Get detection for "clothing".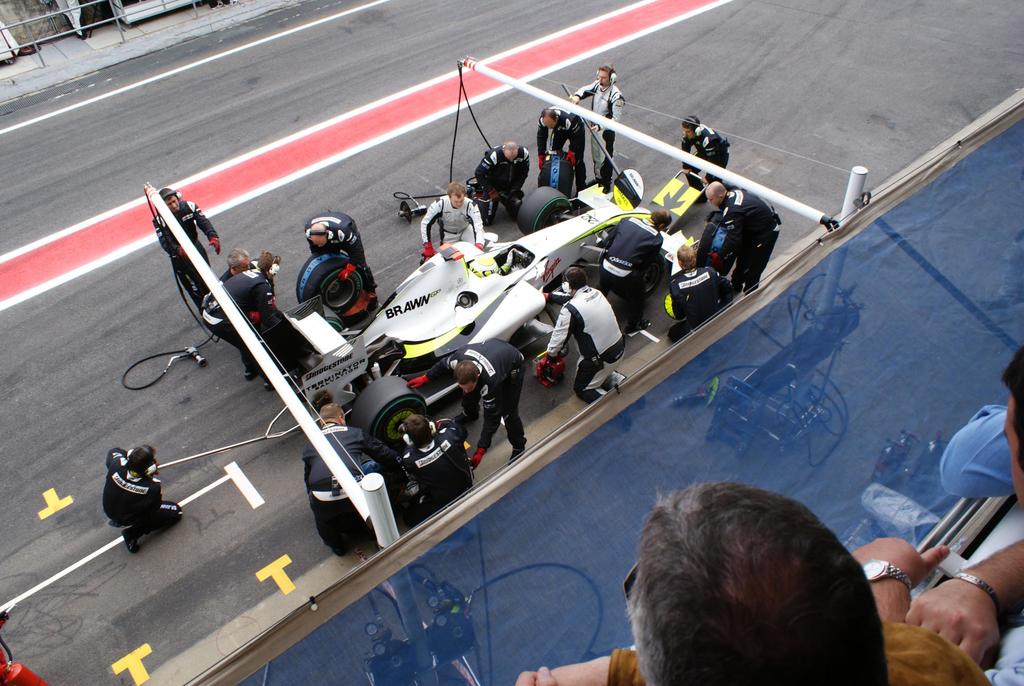
Detection: locate(724, 179, 781, 295).
